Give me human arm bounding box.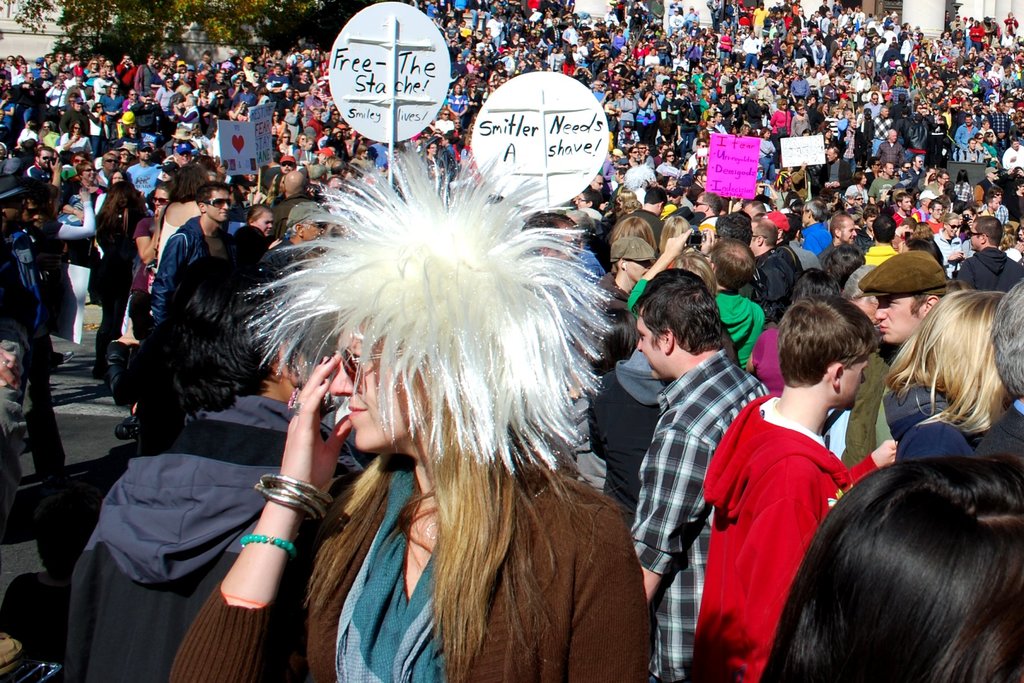
box=[627, 227, 694, 315].
